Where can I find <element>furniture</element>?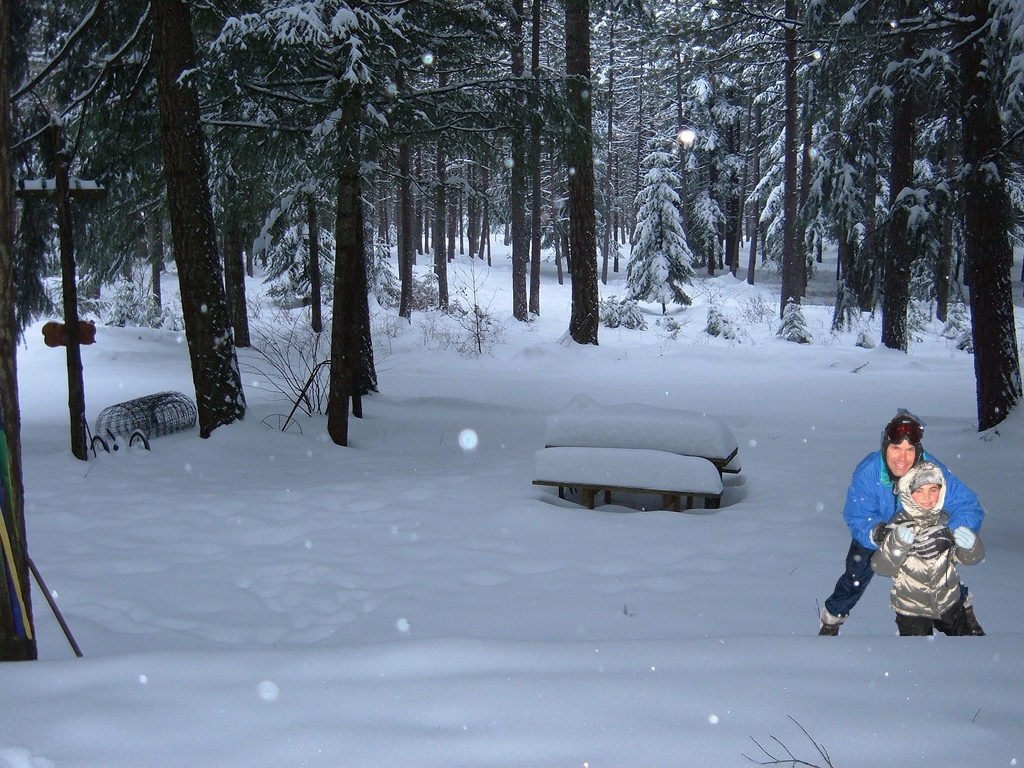
You can find it at region(545, 394, 739, 506).
